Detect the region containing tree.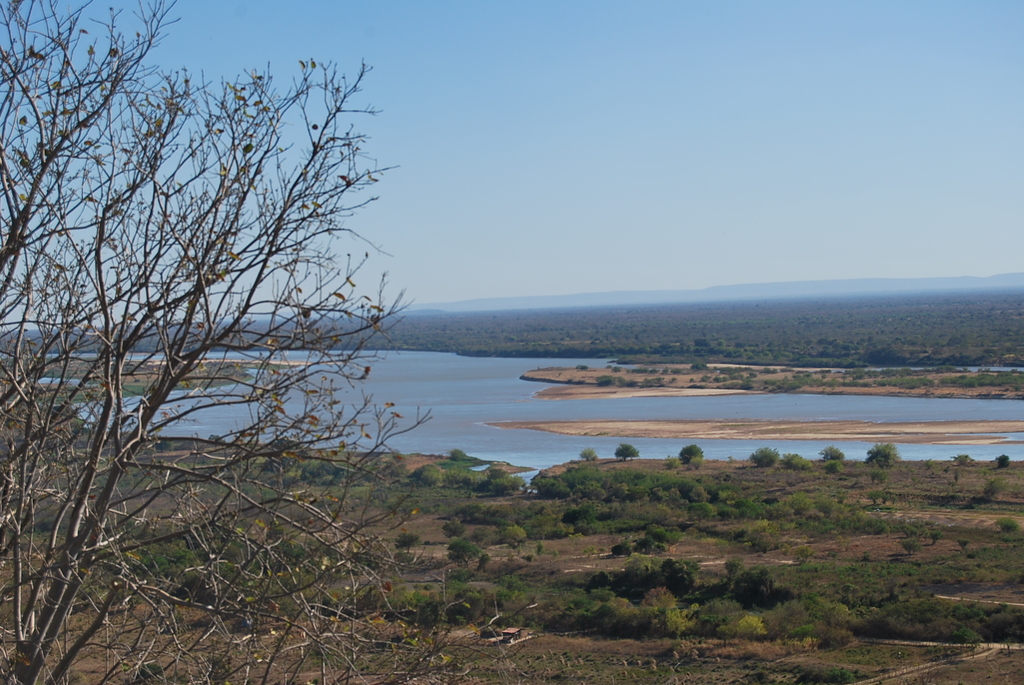
{"left": 866, "top": 439, "right": 902, "bottom": 468}.
